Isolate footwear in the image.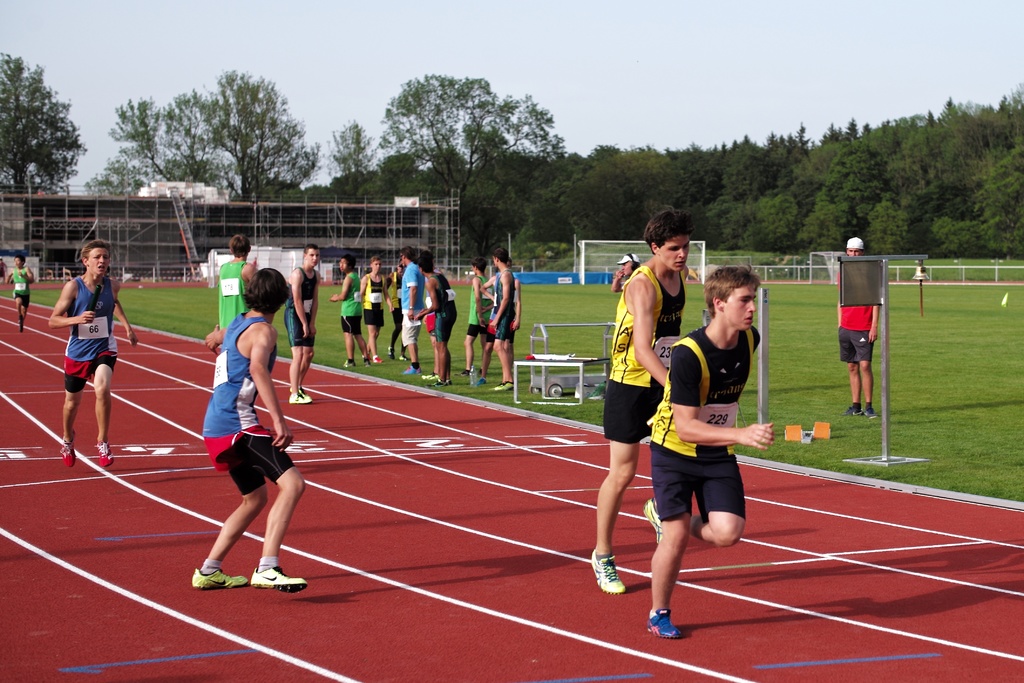
Isolated region: select_region(290, 388, 305, 395).
